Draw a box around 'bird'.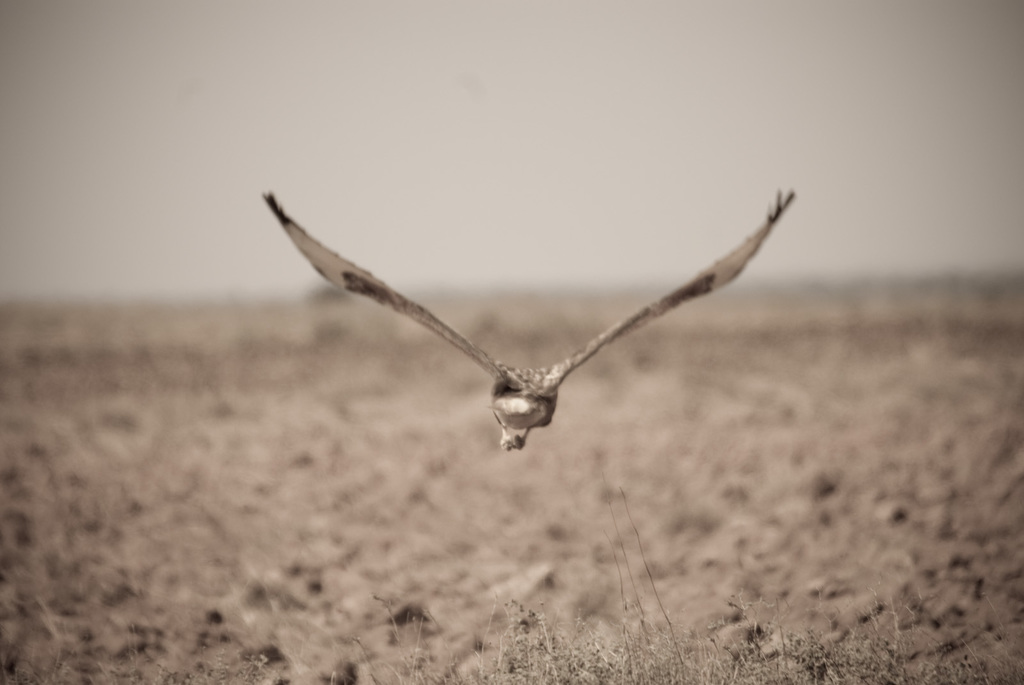
detection(260, 187, 799, 453).
